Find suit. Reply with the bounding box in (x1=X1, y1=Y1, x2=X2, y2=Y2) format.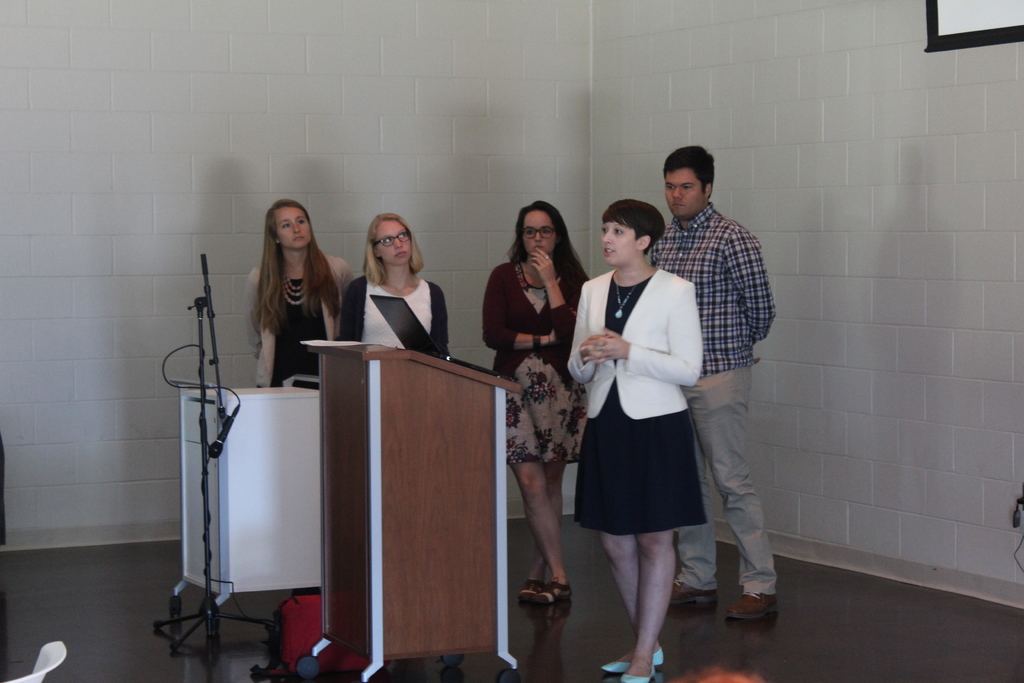
(x1=248, y1=254, x2=351, y2=384).
